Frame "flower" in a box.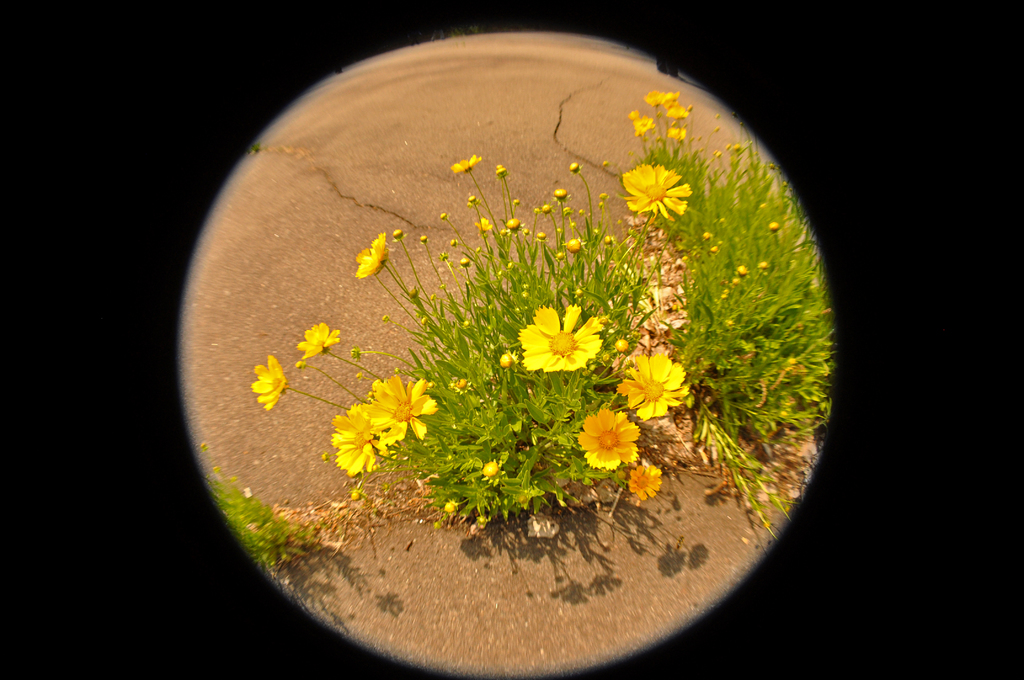
x1=758 y1=259 x2=769 y2=271.
